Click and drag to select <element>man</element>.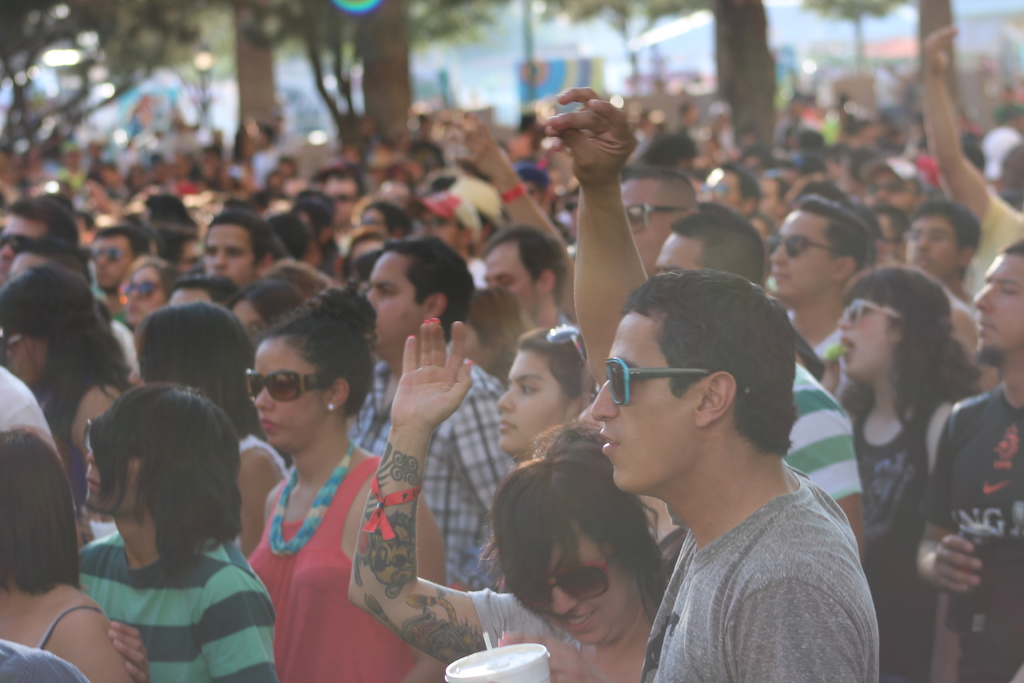
Selection: BBox(349, 236, 524, 584).
